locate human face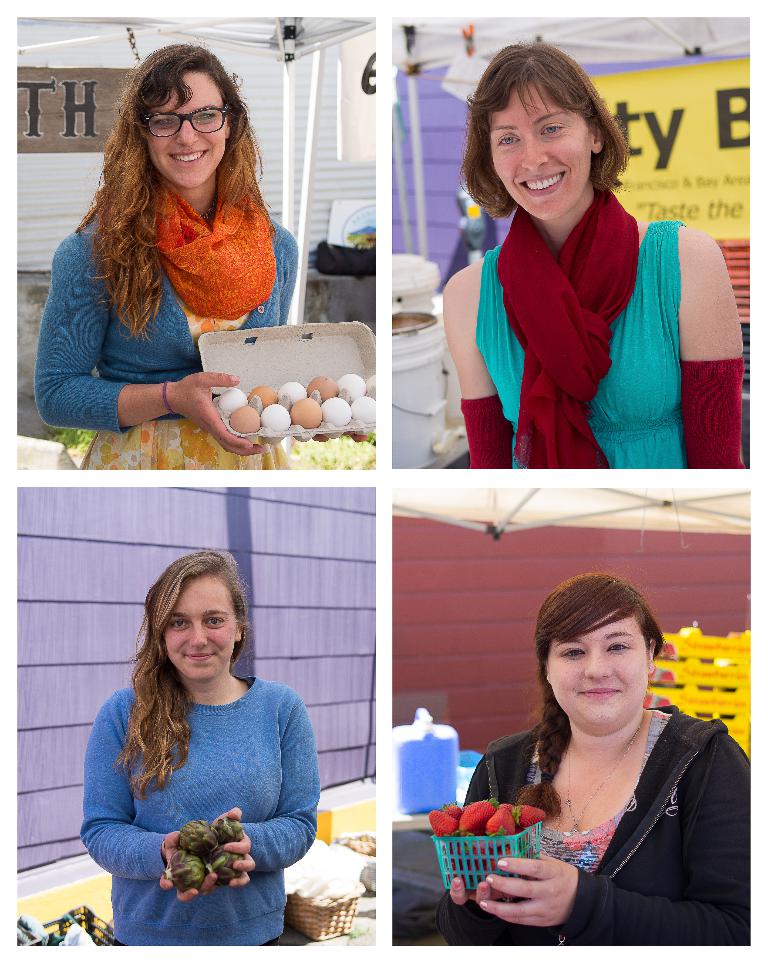
122, 66, 242, 166
